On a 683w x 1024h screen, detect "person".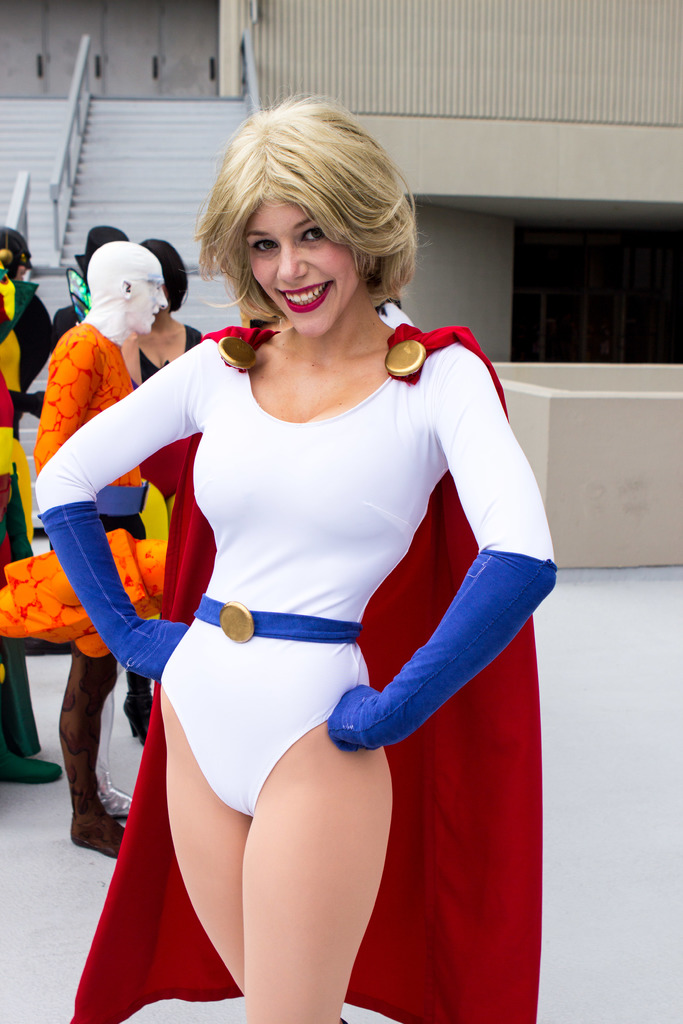
21, 220, 151, 853.
